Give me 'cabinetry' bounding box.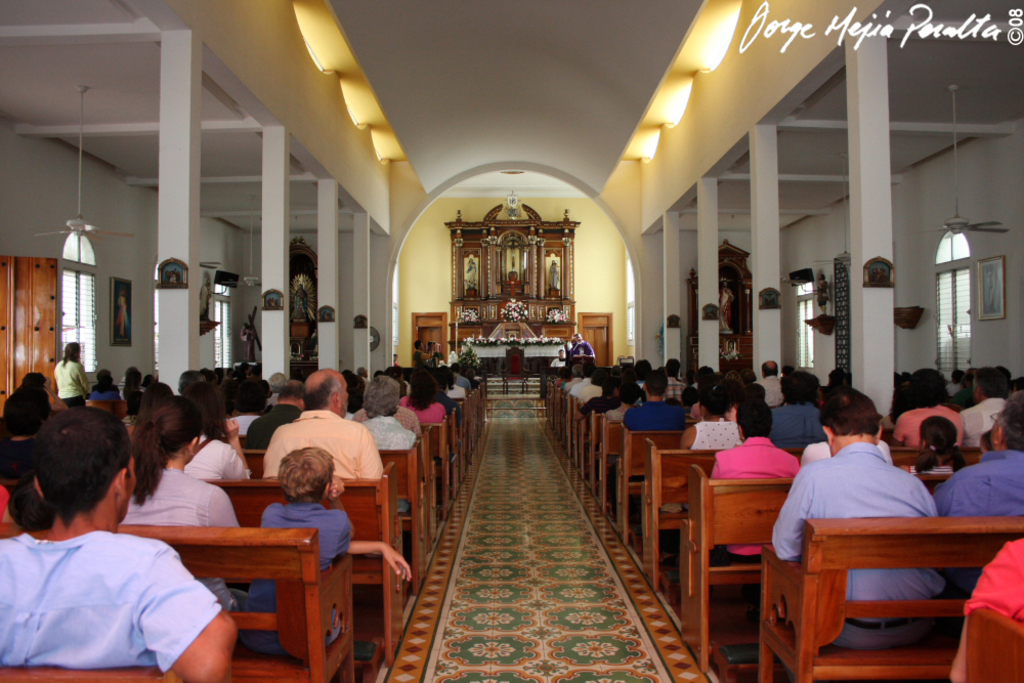
682, 239, 761, 377.
